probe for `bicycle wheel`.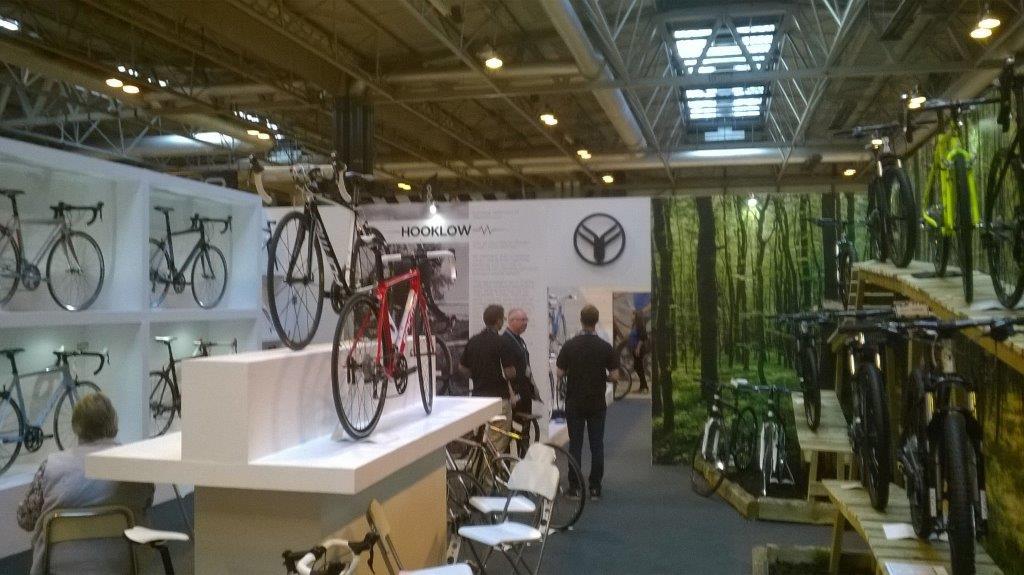
Probe result: <box>477,450,544,550</box>.
